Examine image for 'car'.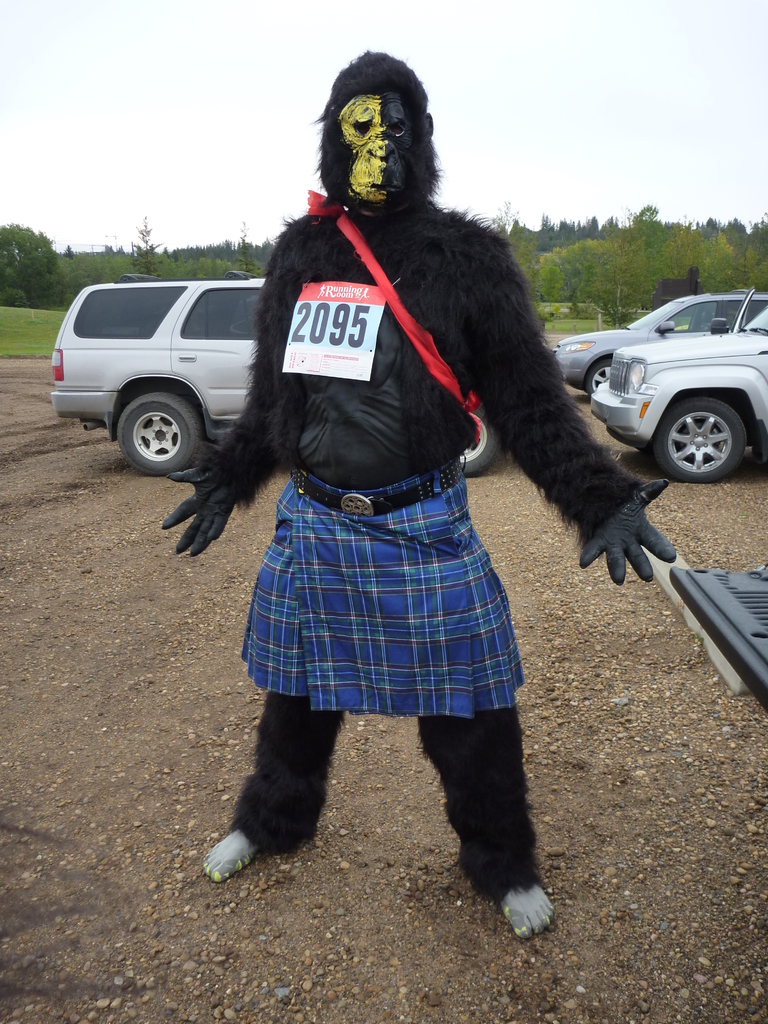
Examination result: [52,281,502,484].
